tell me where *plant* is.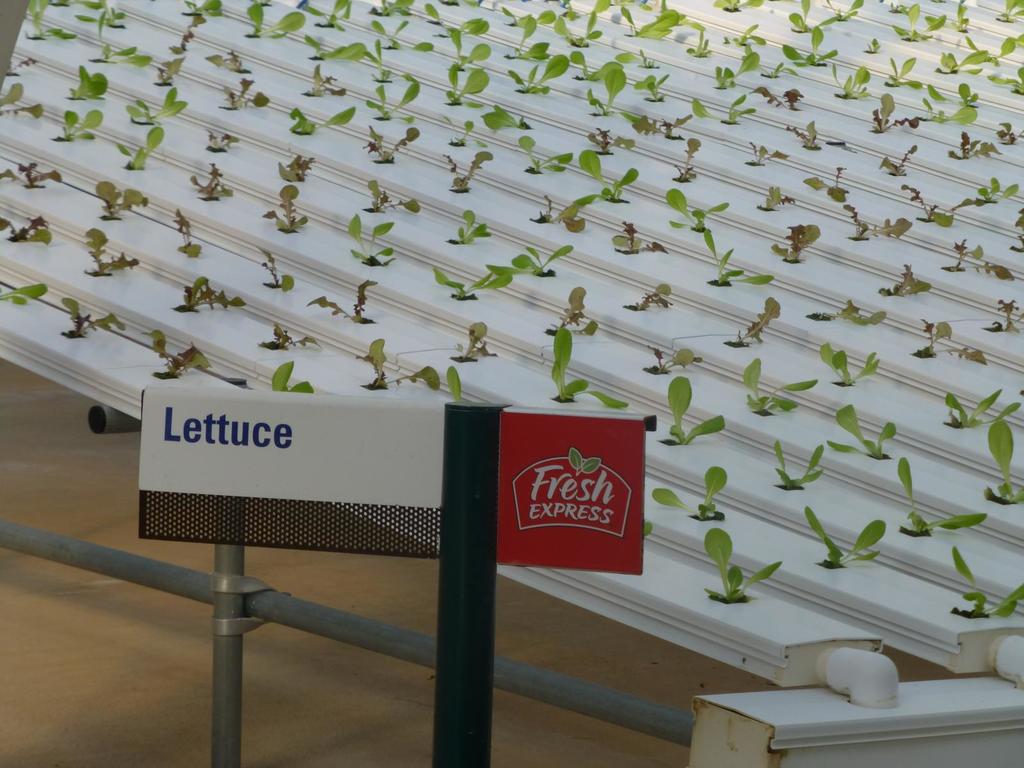
*plant* is at bbox(455, 318, 496, 364).
